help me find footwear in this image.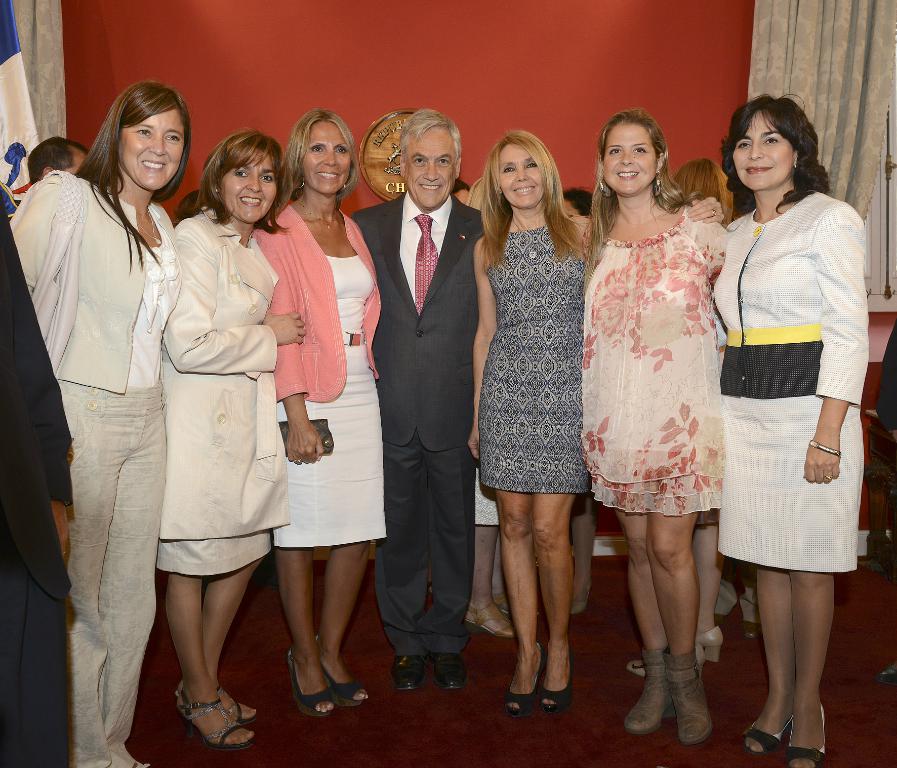
Found it: box(535, 643, 566, 728).
